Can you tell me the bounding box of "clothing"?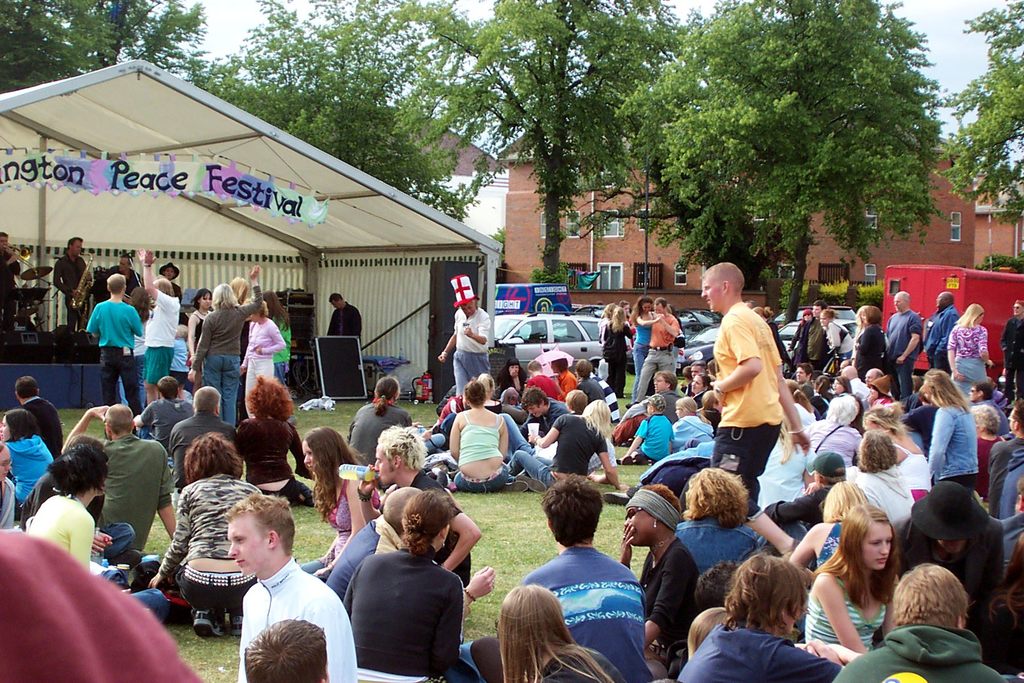
locate(575, 378, 608, 404).
